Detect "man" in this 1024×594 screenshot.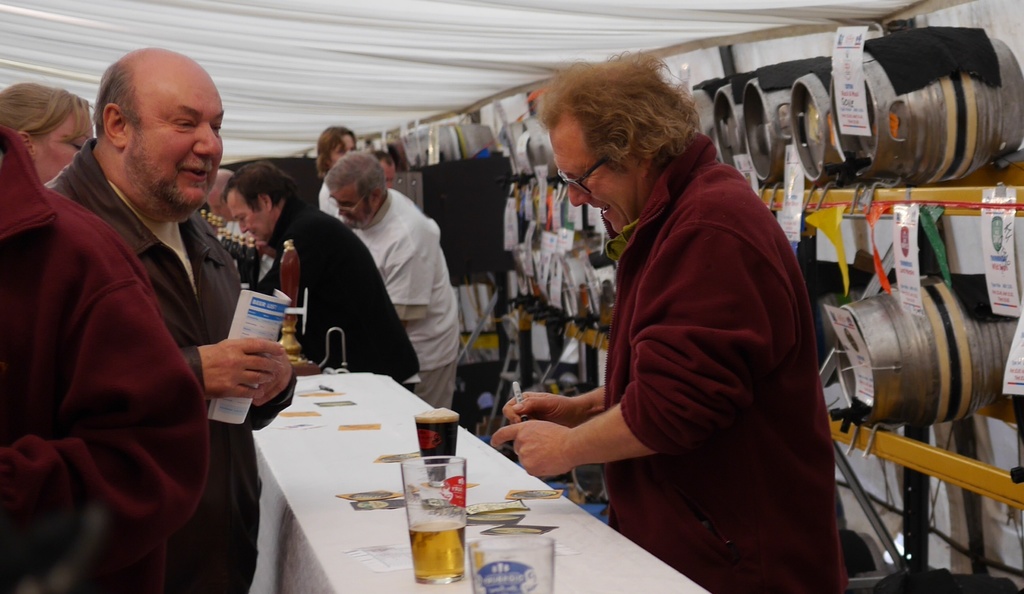
Detection: pyautogui.locateOnScreen(330, 158, 465, 418).
